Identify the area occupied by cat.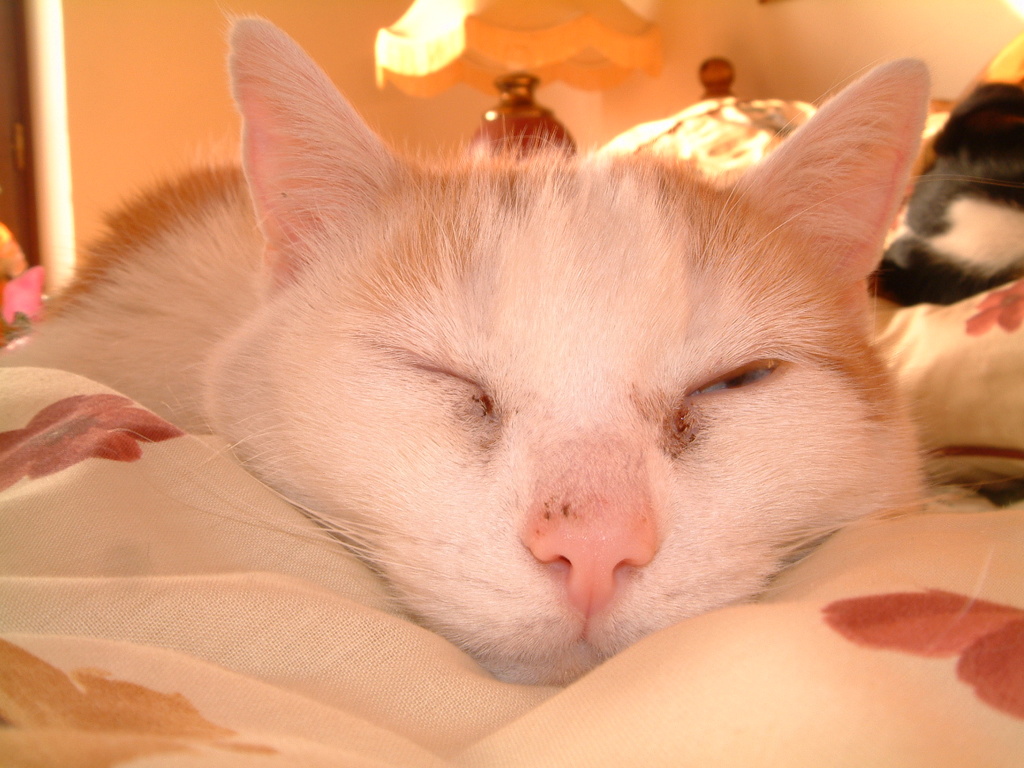
Area: box=[4, 16, 939, 683].
